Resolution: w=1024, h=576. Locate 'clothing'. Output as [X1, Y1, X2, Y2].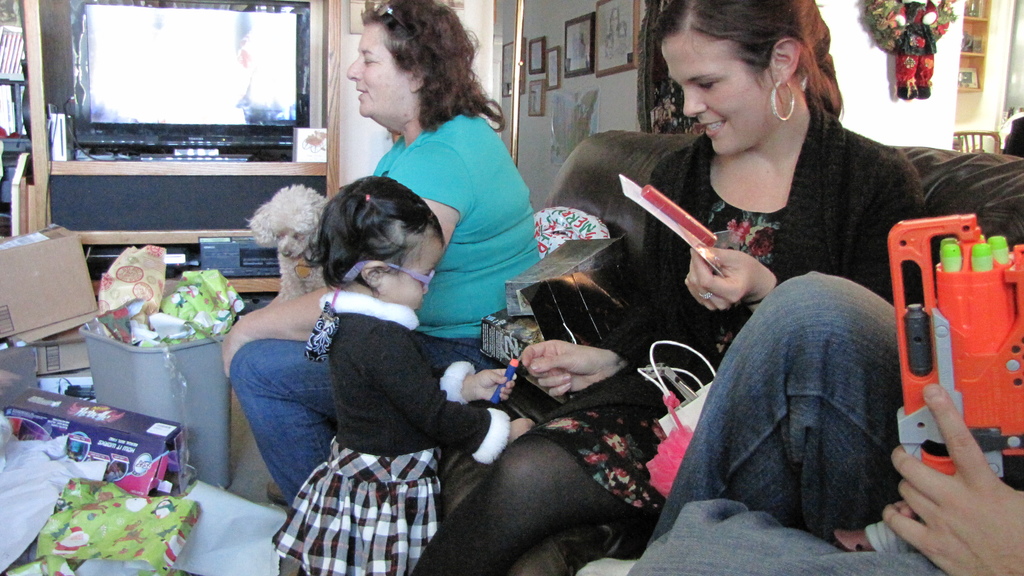
[365, 105, 545, 339].
